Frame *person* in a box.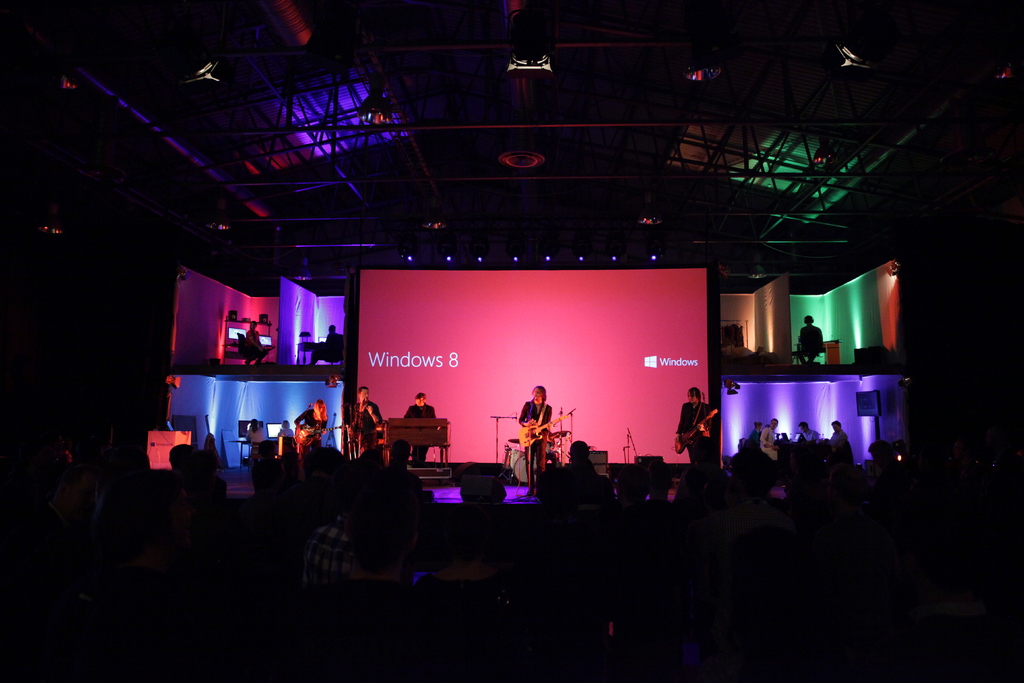
402/391/434/466.
